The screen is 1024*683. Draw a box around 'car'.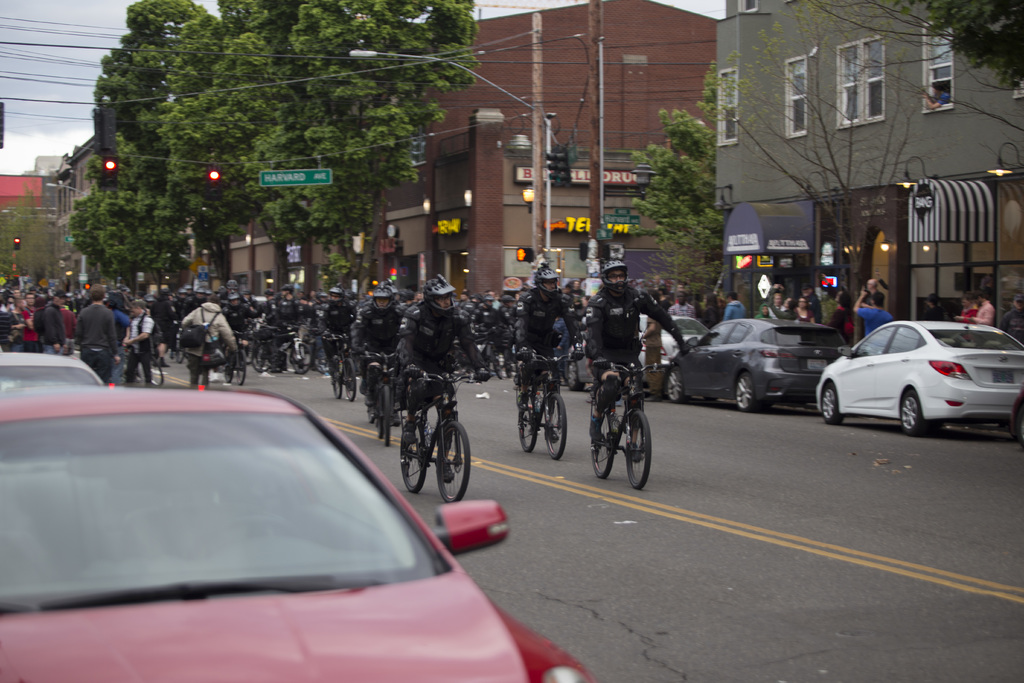
0 391 591 682.
